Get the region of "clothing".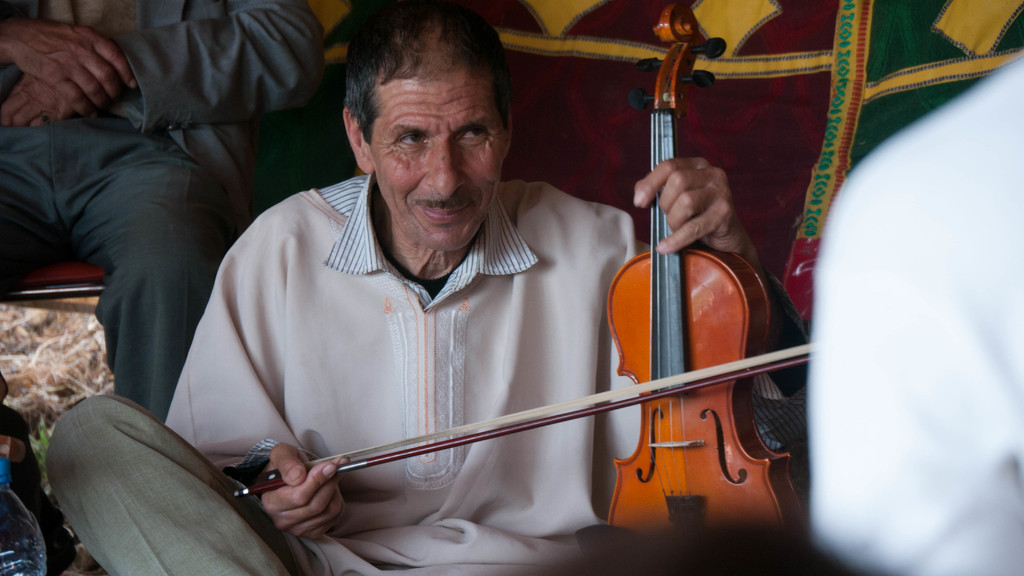
(left=0, top=0, right=322, bottom=421).
